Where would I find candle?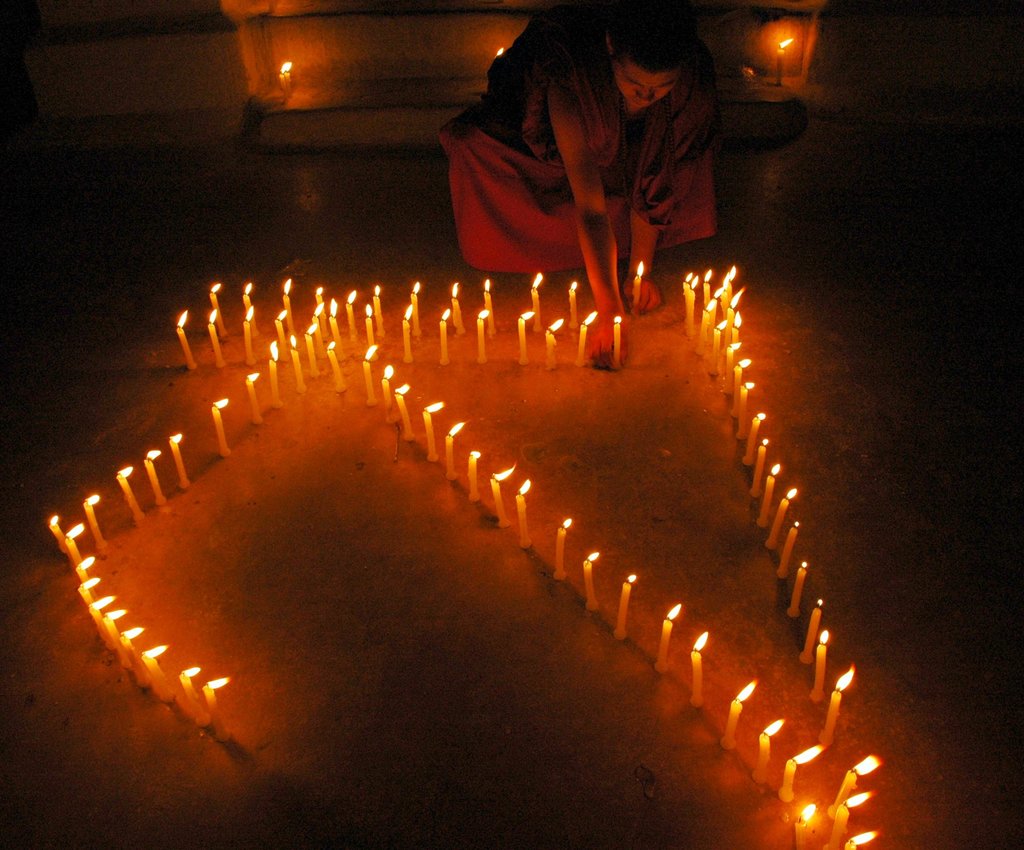
At select_region(247, 373, 260, 424).
